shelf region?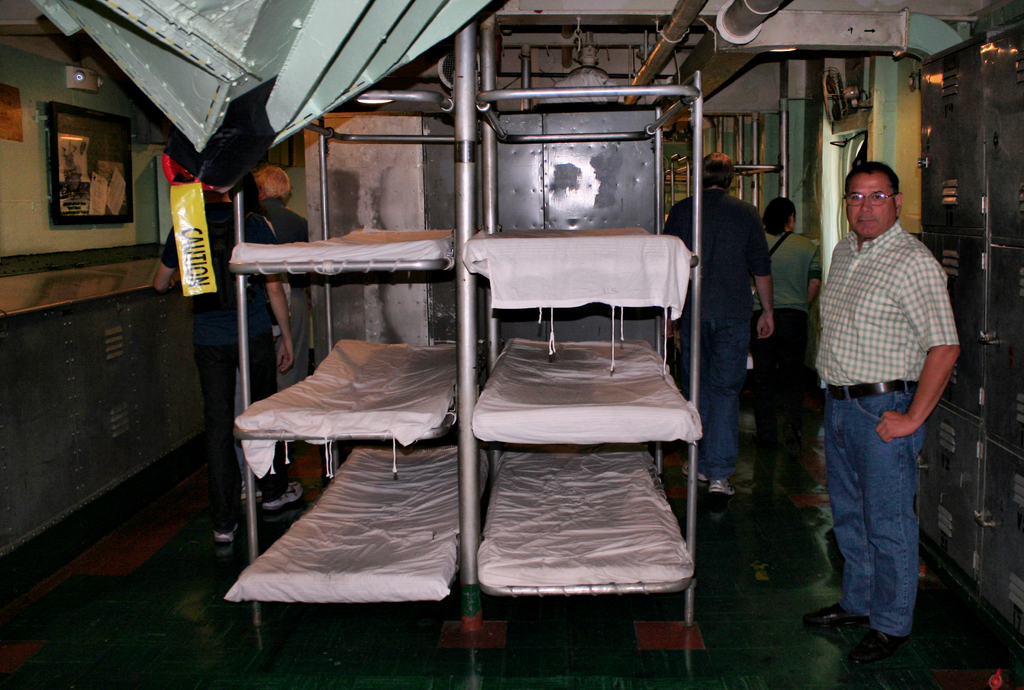
{"left": 478, "top": 471, "right": 694, "bottom": 595}
